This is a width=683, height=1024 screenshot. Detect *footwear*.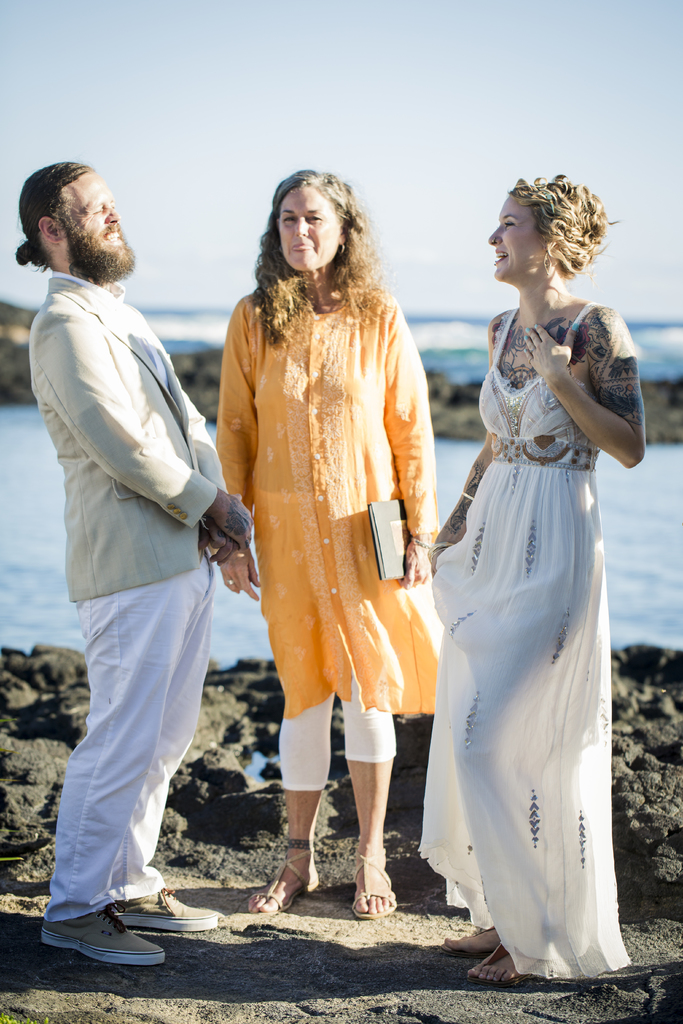
left=42, top=913, right=167, bottom=968.
